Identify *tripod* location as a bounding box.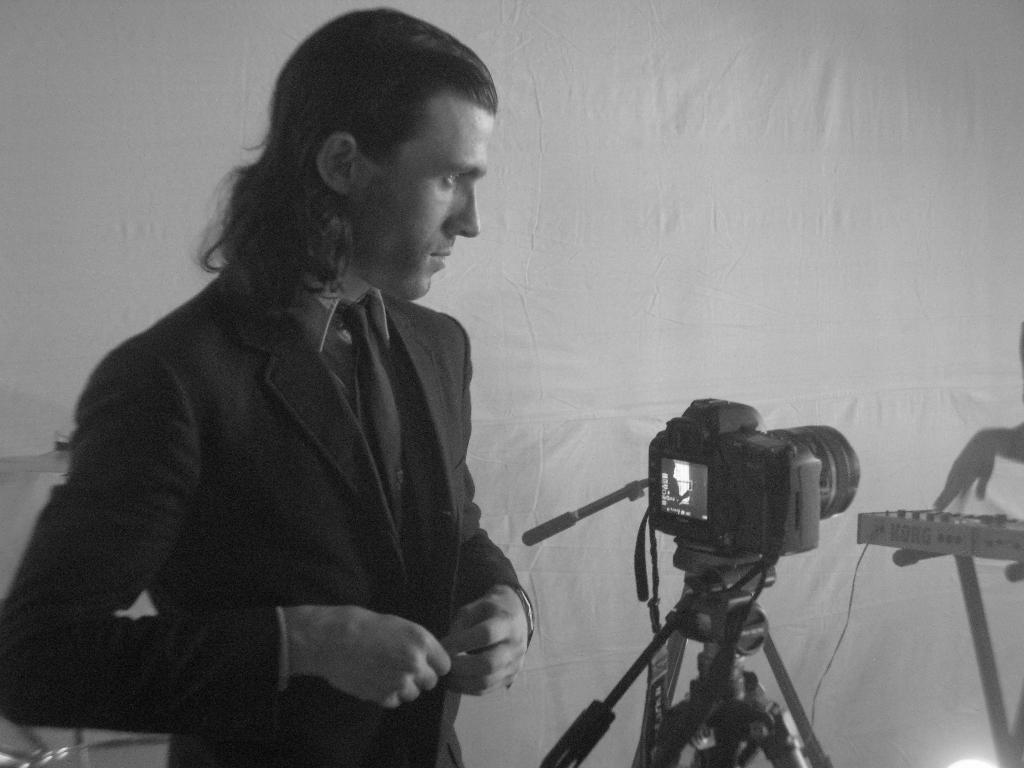
(x1=518, y1=482, x2=834, y2=767).
